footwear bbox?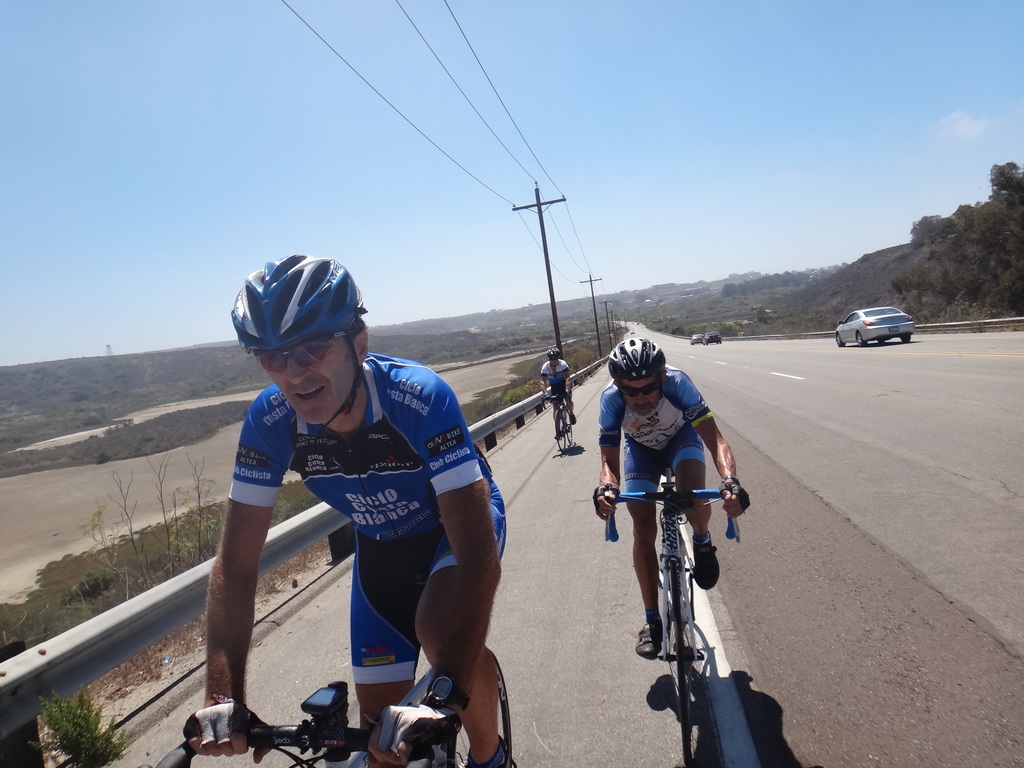
<box>461,736,511,767</box>
